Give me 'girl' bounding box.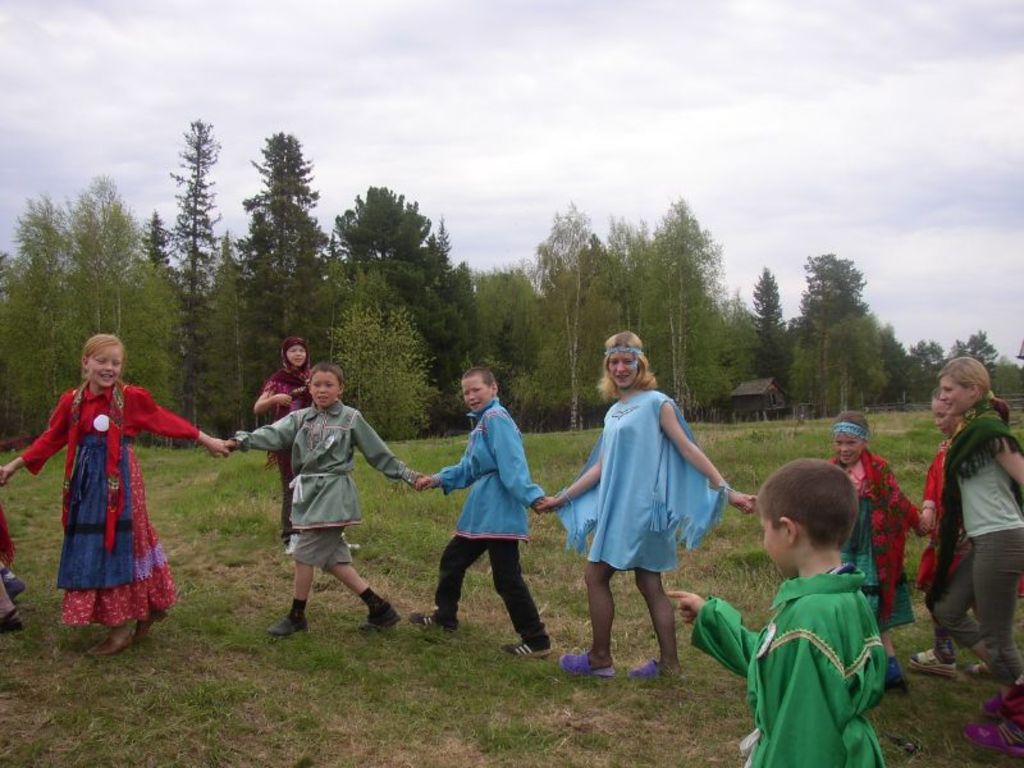
select_region(0, 334, 230, 657).
